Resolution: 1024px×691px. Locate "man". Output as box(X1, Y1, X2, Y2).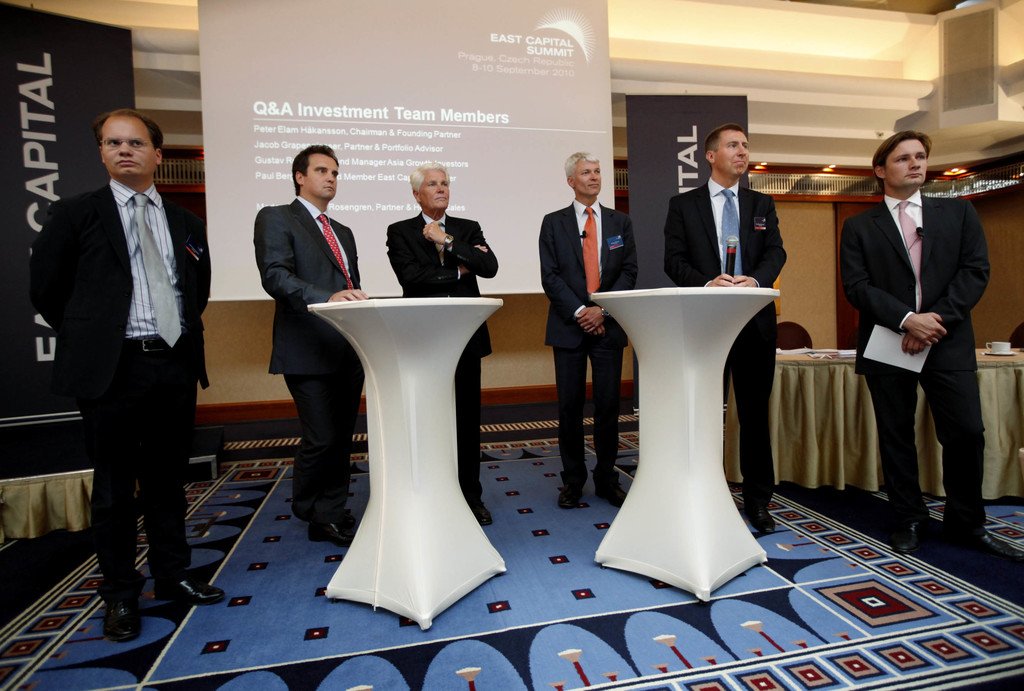
box(844, 129, 990, 559).
